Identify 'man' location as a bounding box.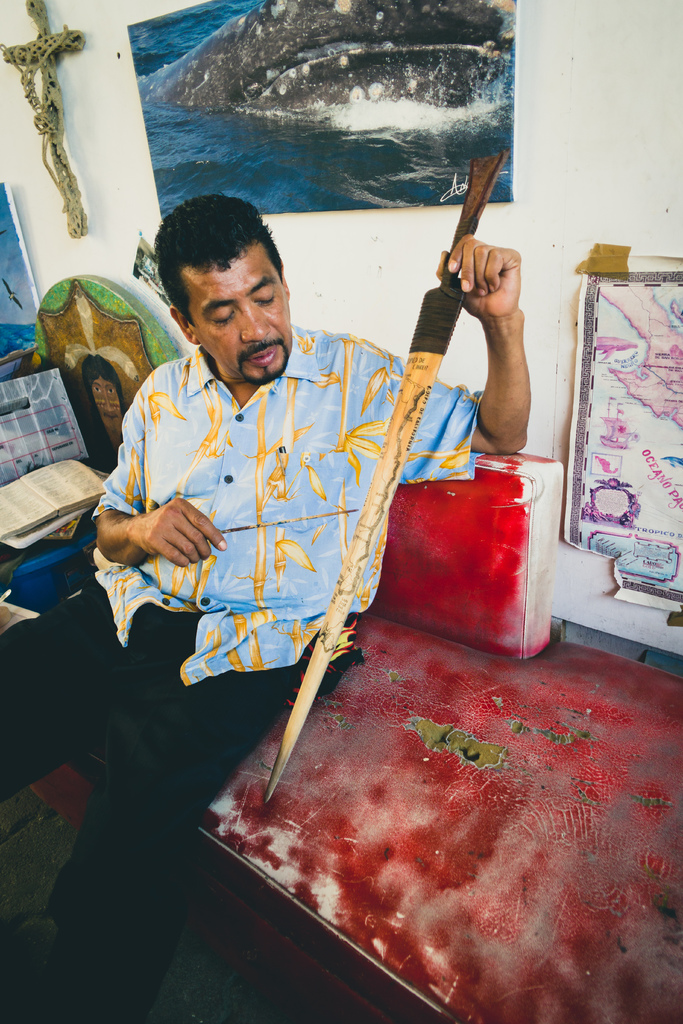
(0, 192, 533, 1023).
